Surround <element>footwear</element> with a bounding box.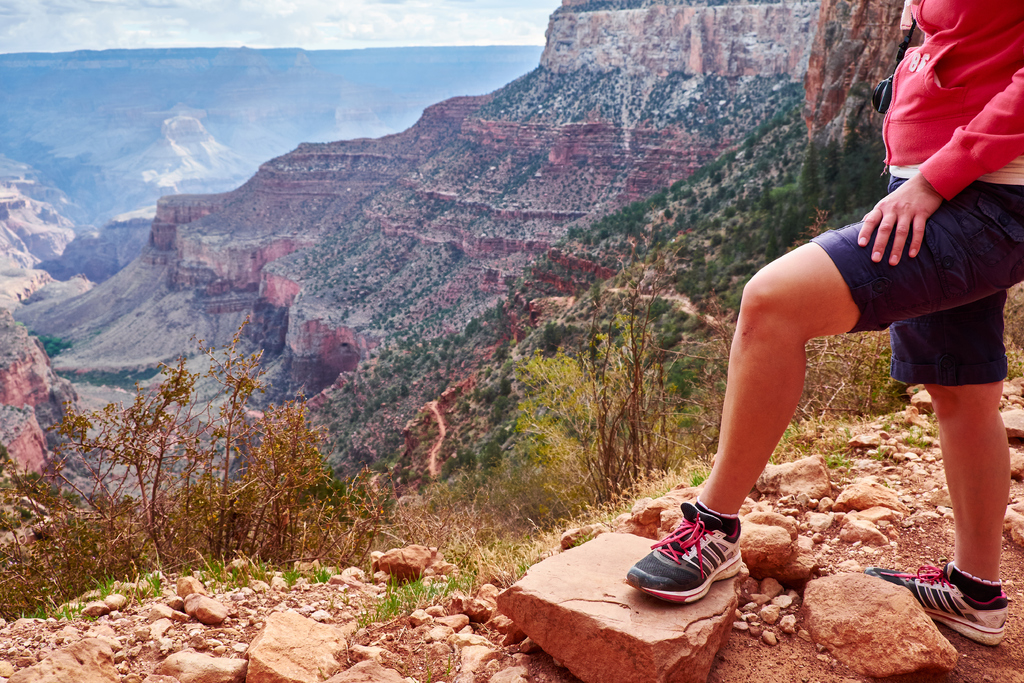
select_region(623, 502, 742, 603).
